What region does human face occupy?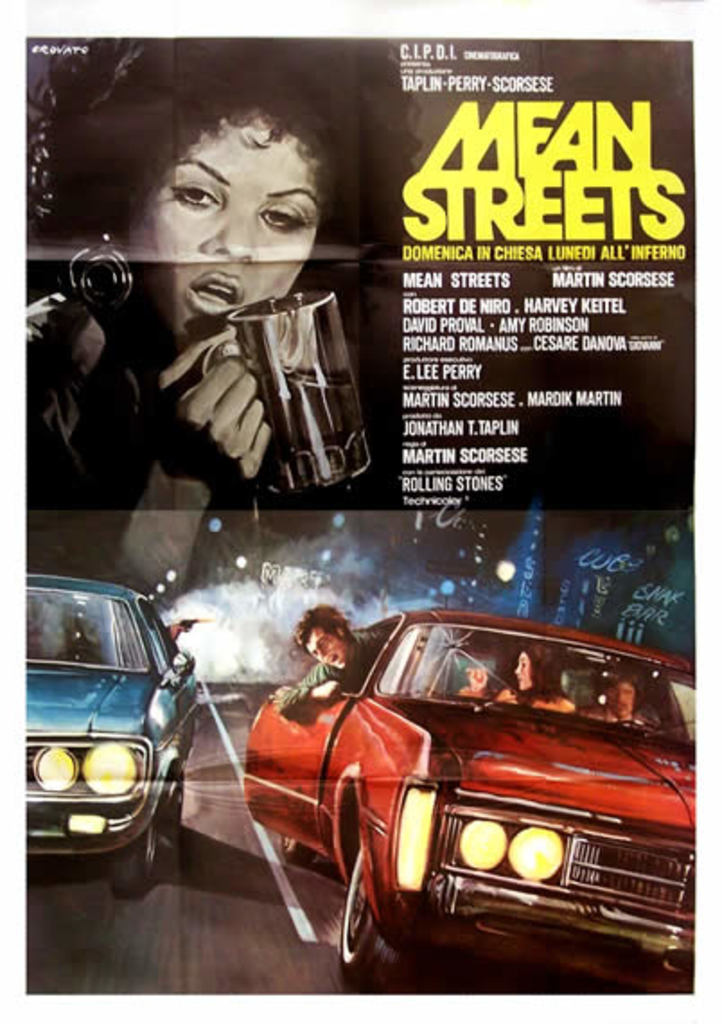
129/97/343/334.
